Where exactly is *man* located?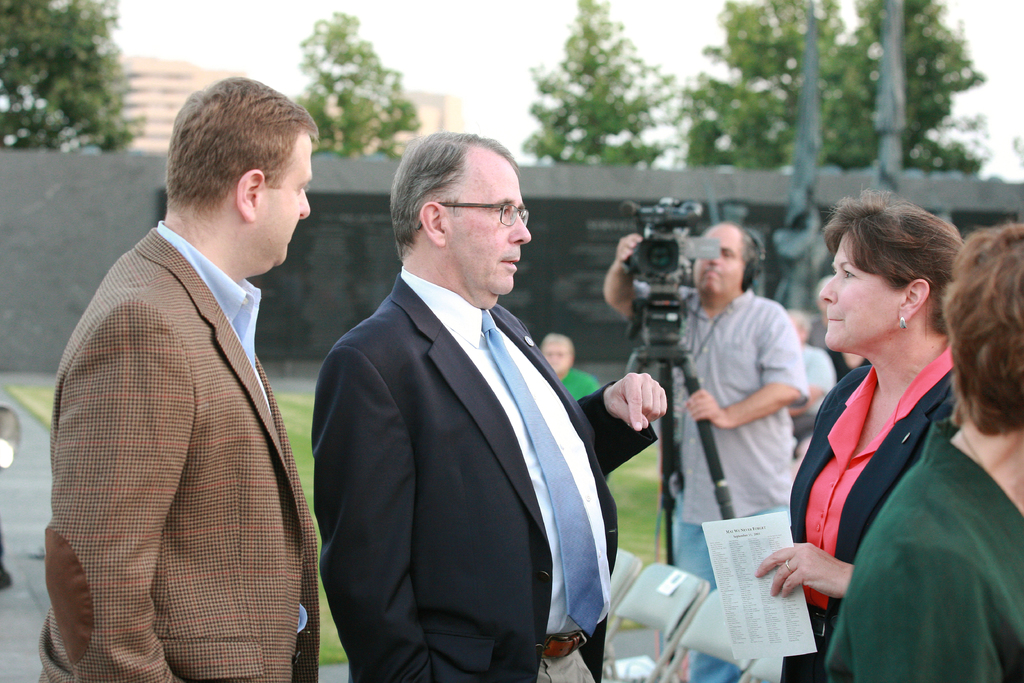
Its bounding box is [left=40, top=76, right=319, bottom=682].
